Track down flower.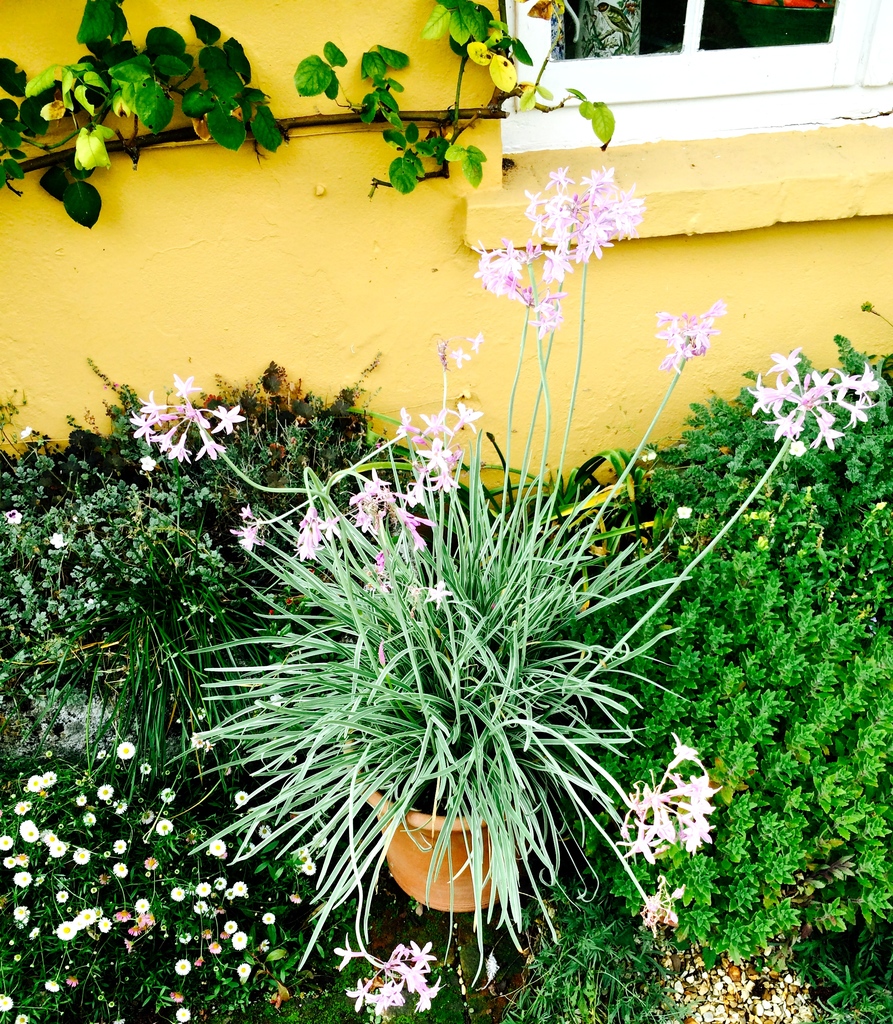
Tracked to (14, 424, 31, 442).
